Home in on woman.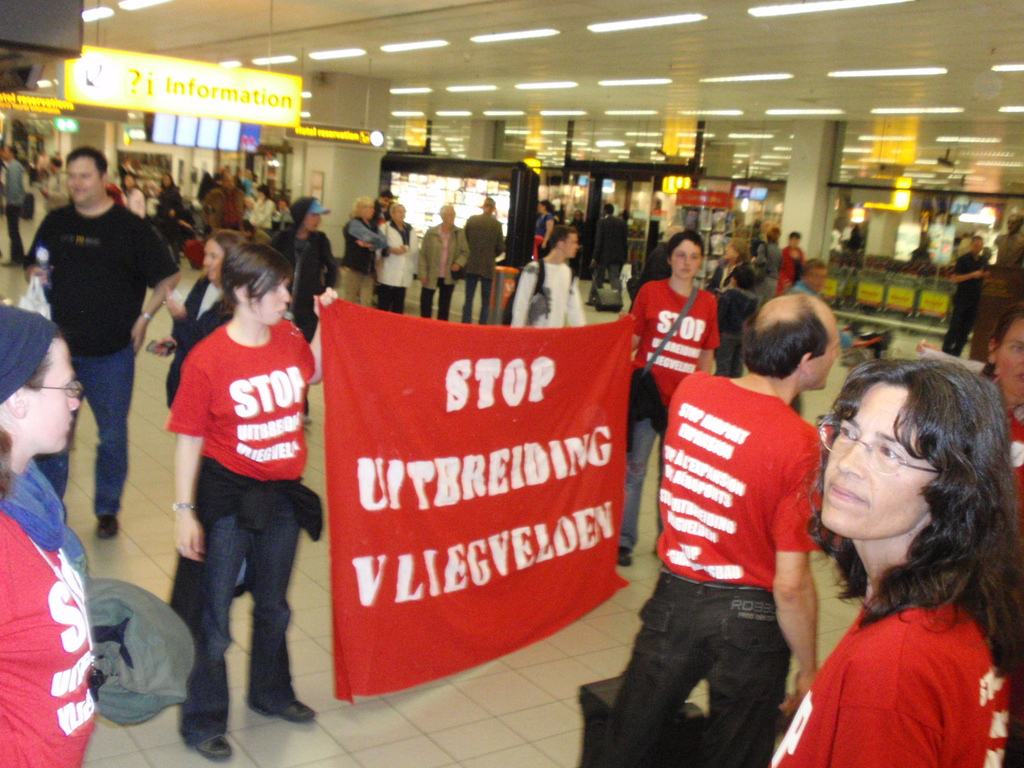
Homed in at select_region(775, 226, 807, 293).
